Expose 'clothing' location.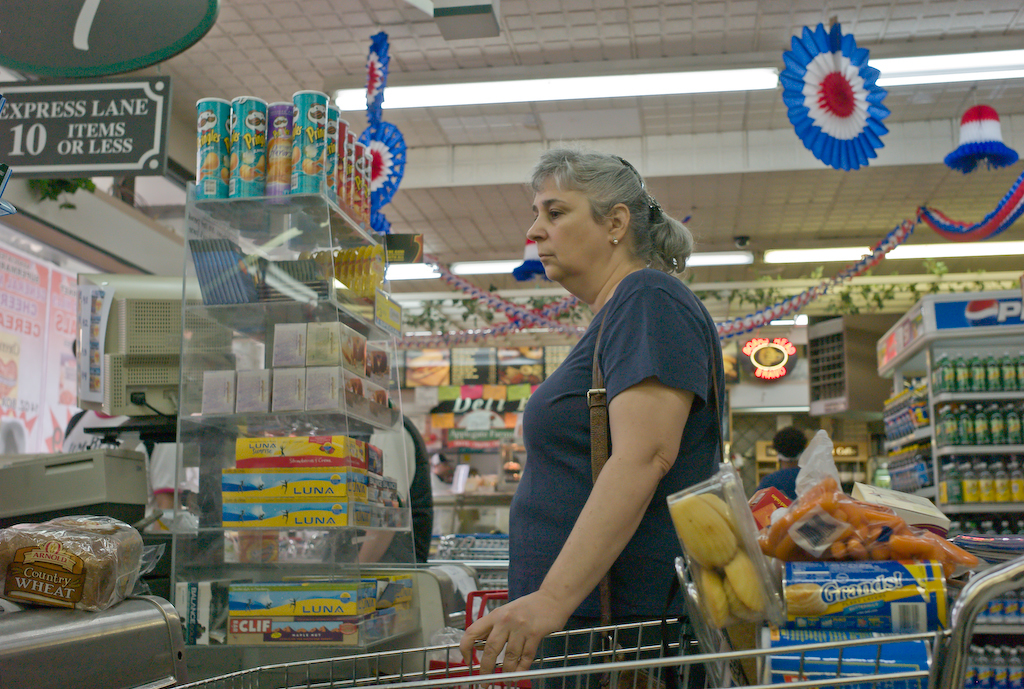
Exposed at {"left": 368, "top": 413, "right": 431, "bottom": 566}.
